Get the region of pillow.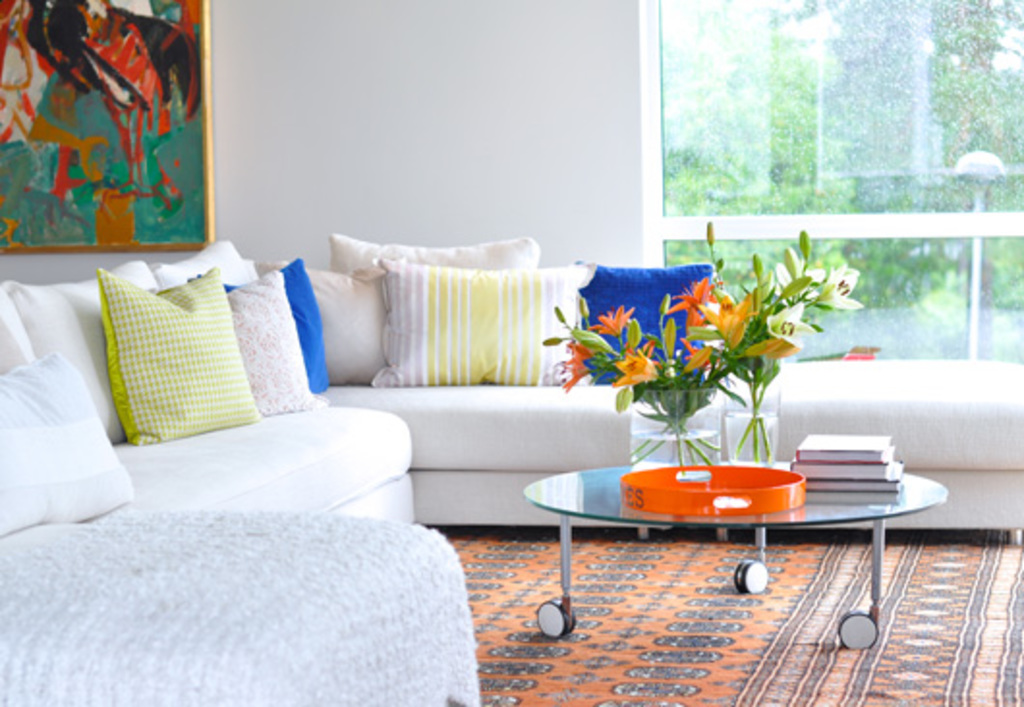
187 255 336 396.
